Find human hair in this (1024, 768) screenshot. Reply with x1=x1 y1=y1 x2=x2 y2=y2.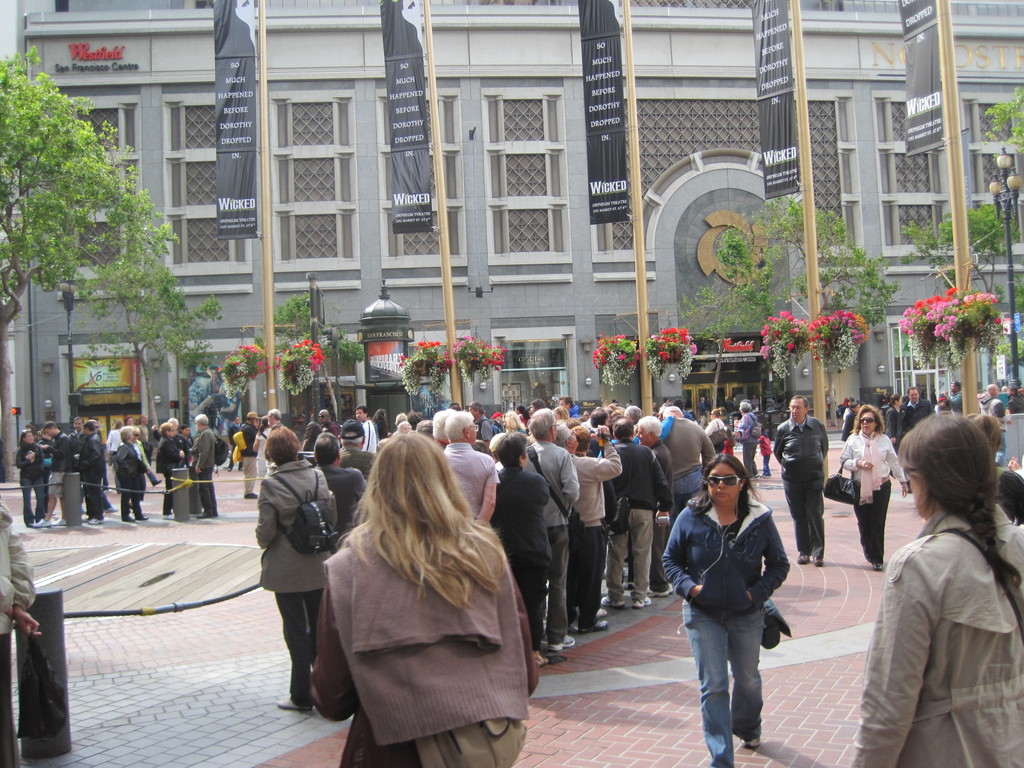
x1=42 y1=420 x2=60 y2=430.
